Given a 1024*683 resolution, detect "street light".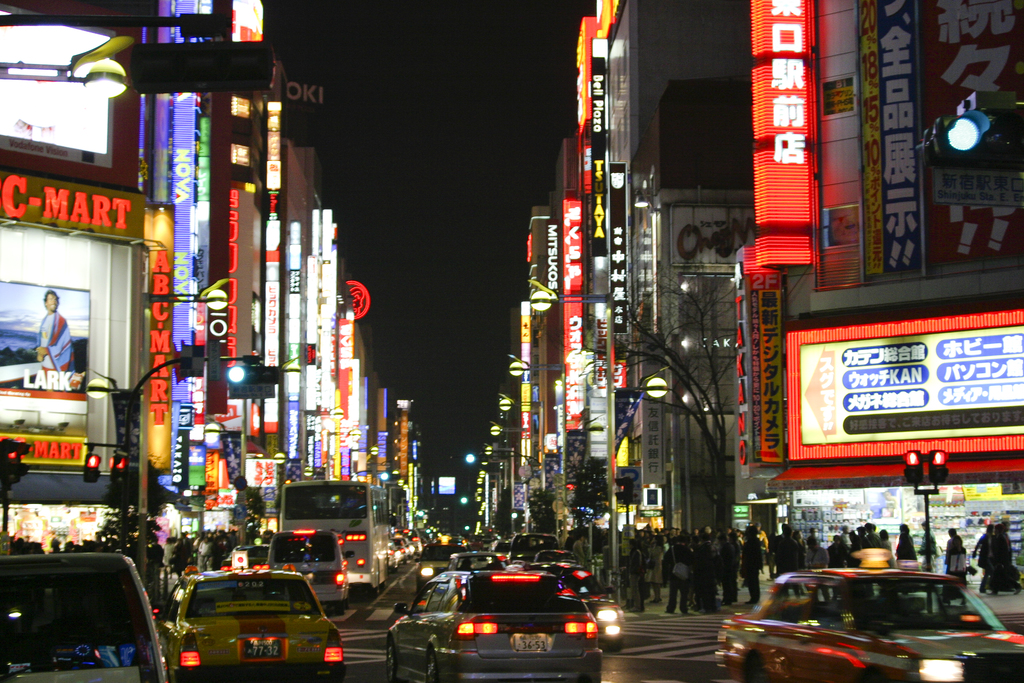
box(296, 402, 347, 481).
